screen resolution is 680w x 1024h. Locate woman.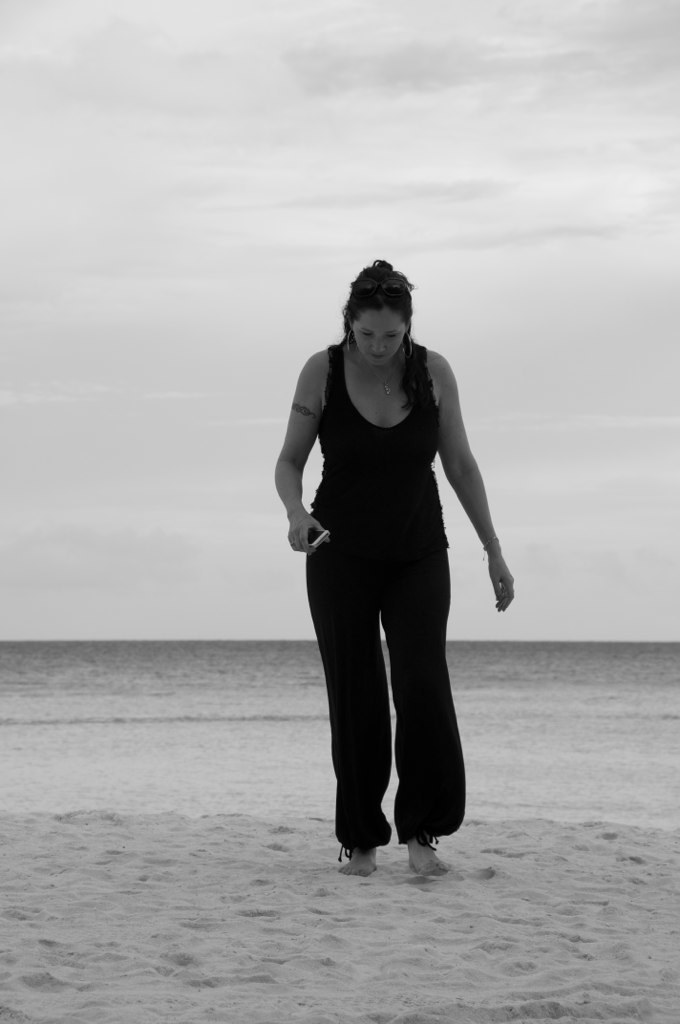
select_region(282, 254, 498, 916).
